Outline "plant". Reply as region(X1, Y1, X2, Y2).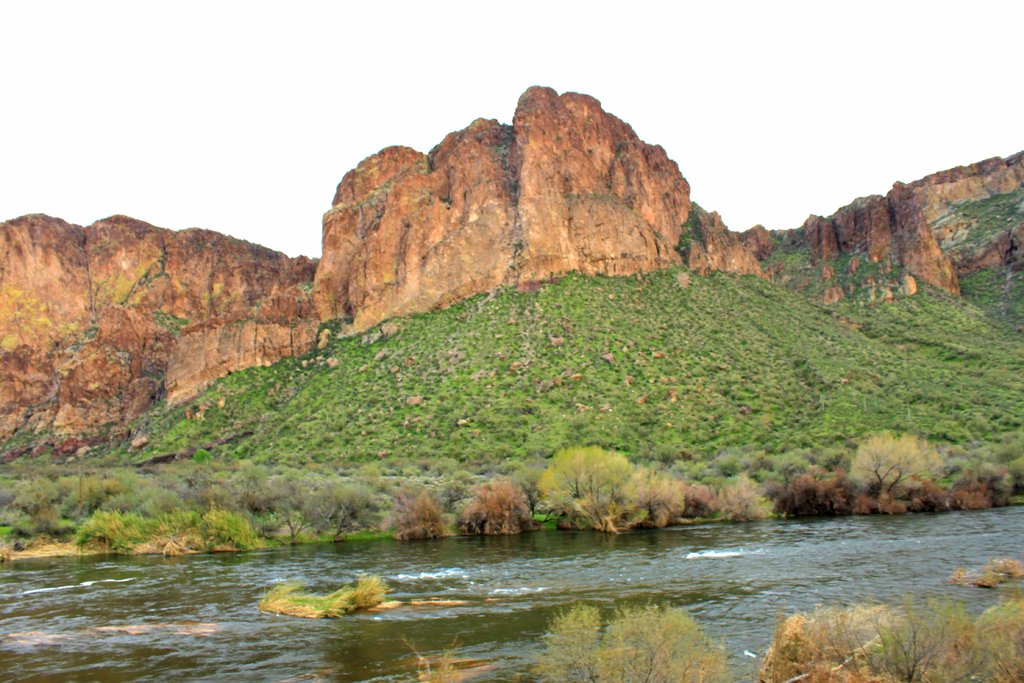
region(514, 601, 745, 682).
